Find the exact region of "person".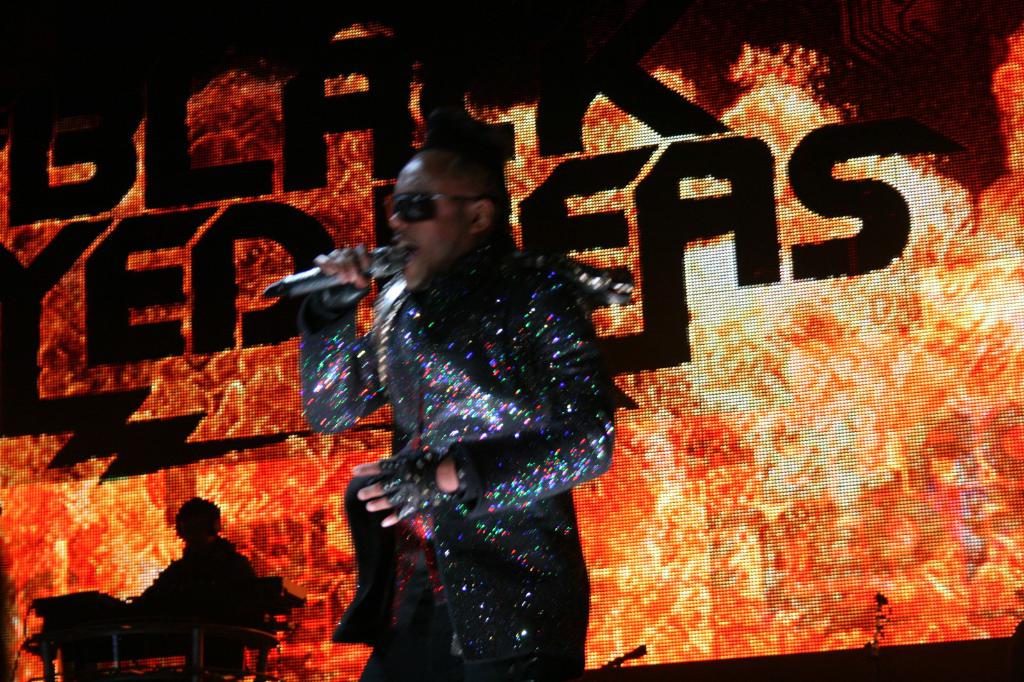
Exact region: BBox(299, 136, 623, 681).
